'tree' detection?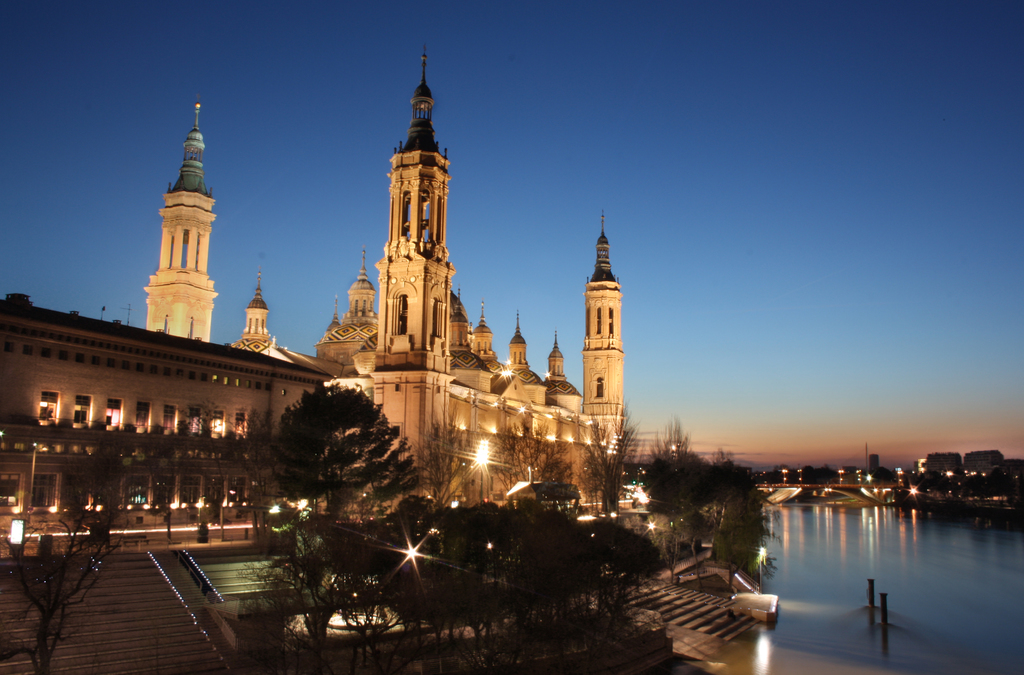
region(0, 495, 124, 674)
